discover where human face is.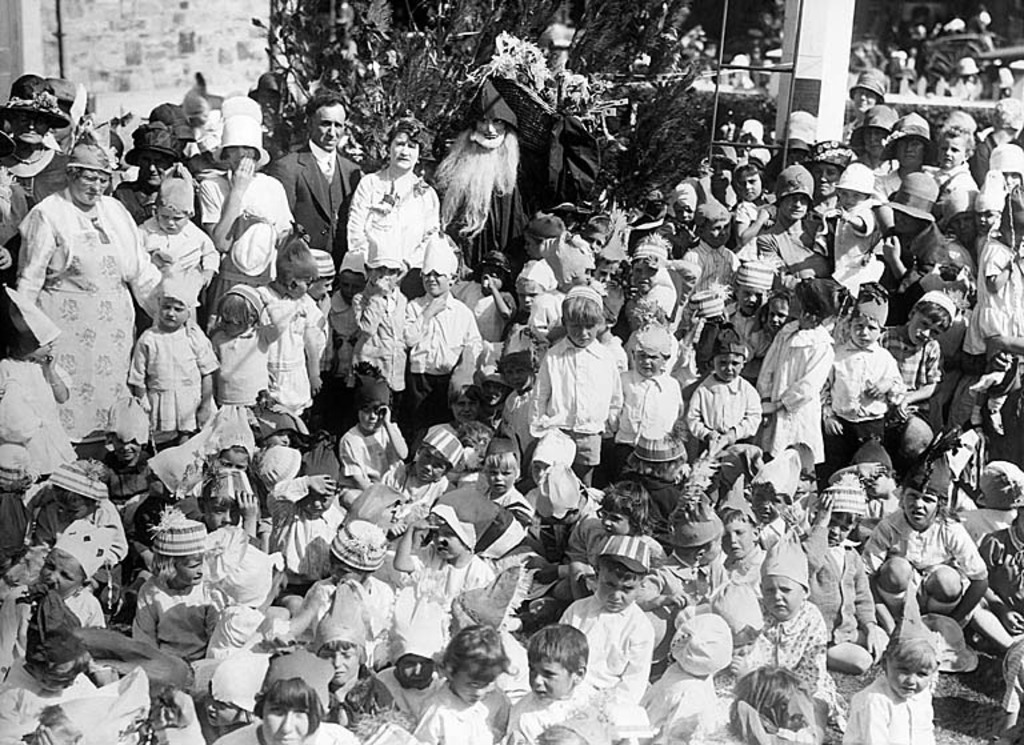
Discovered at box(948, 209, 973, 247).
